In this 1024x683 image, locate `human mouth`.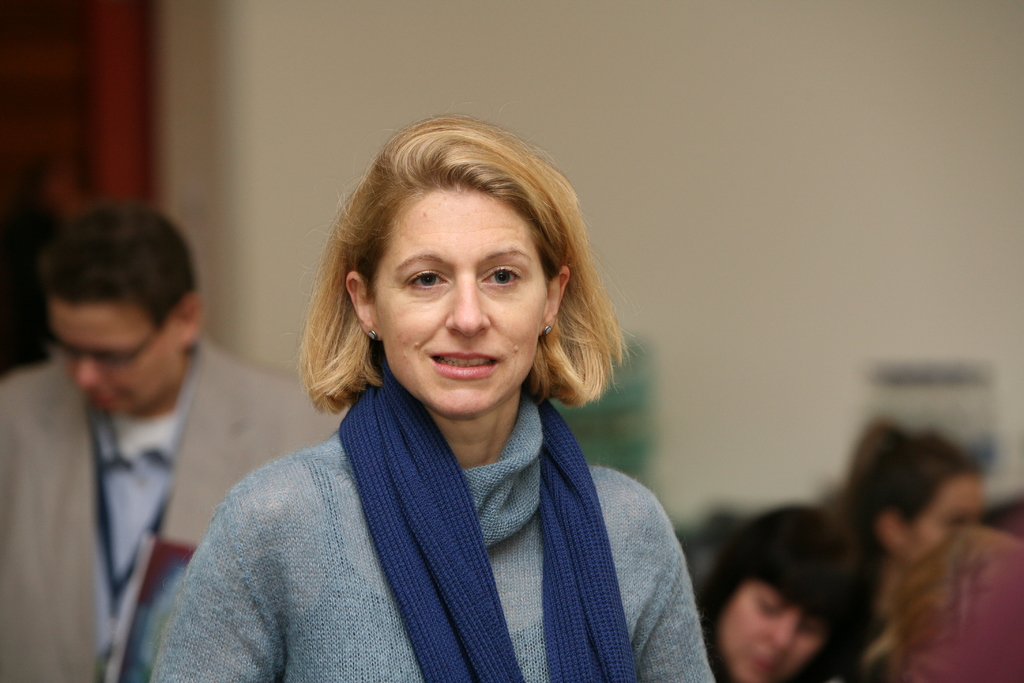
Bounding box: detection(426, 349, 510, 380).
